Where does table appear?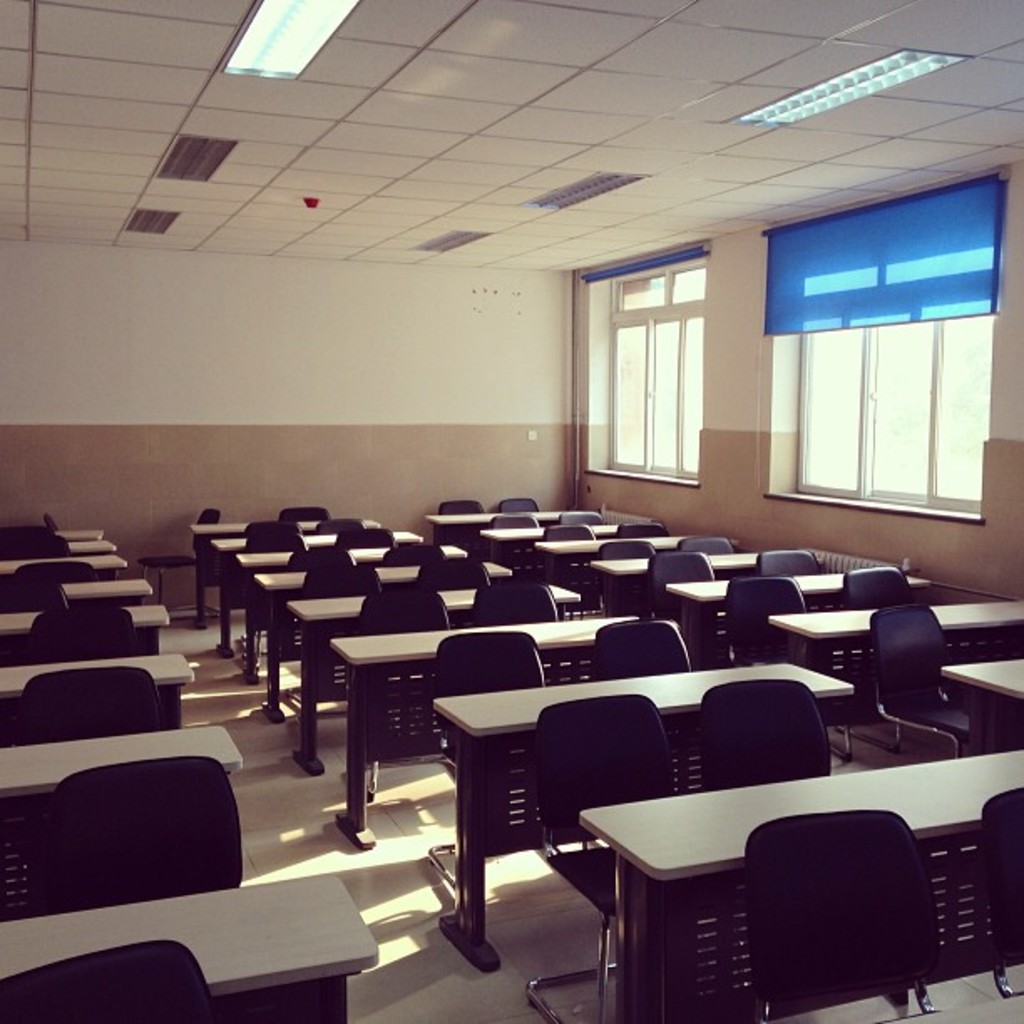
Appears at <region>65, 577, 152, 602</region>.
